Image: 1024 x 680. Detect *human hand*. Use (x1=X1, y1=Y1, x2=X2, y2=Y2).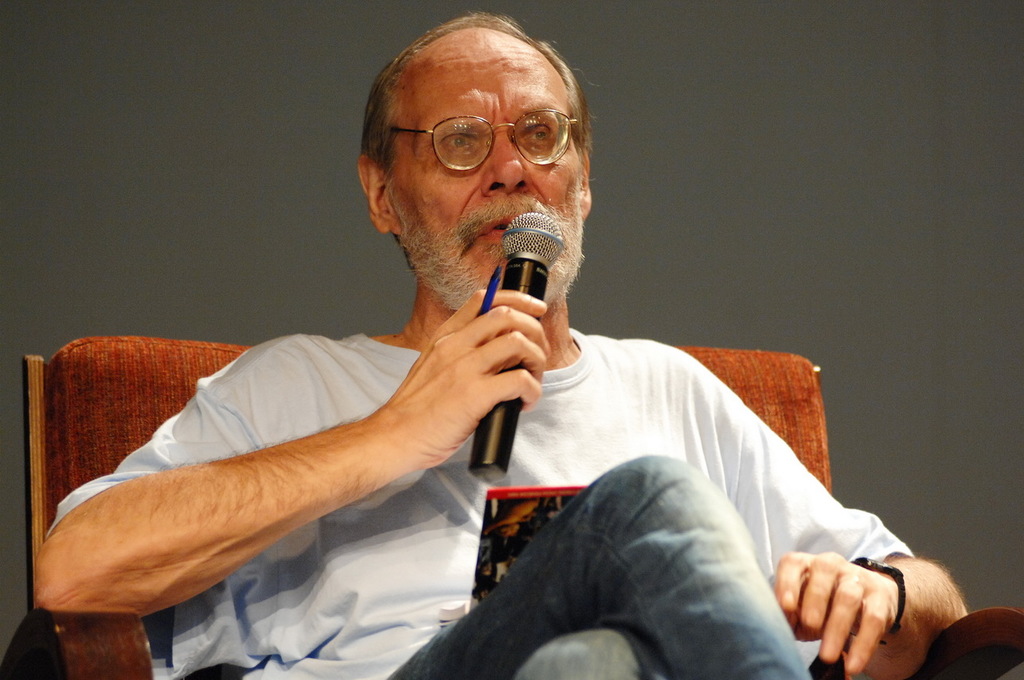
(x1=383, y1=286, x2=552, y2=467).
